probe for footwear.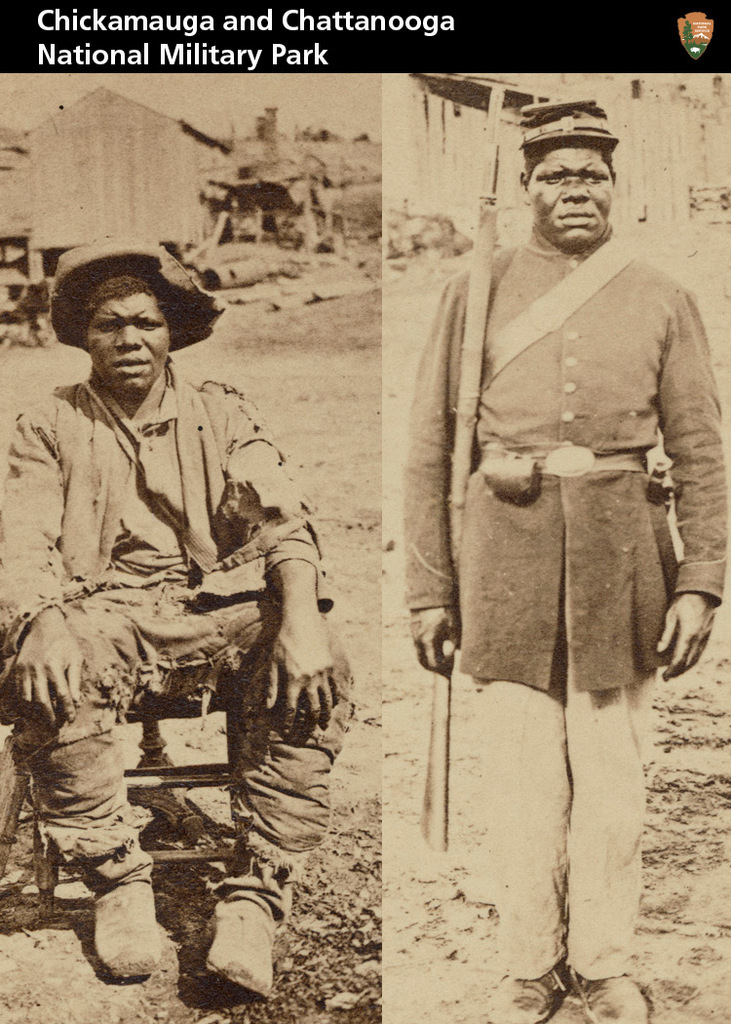
Probe result: 480, 970, 564, 1023.
